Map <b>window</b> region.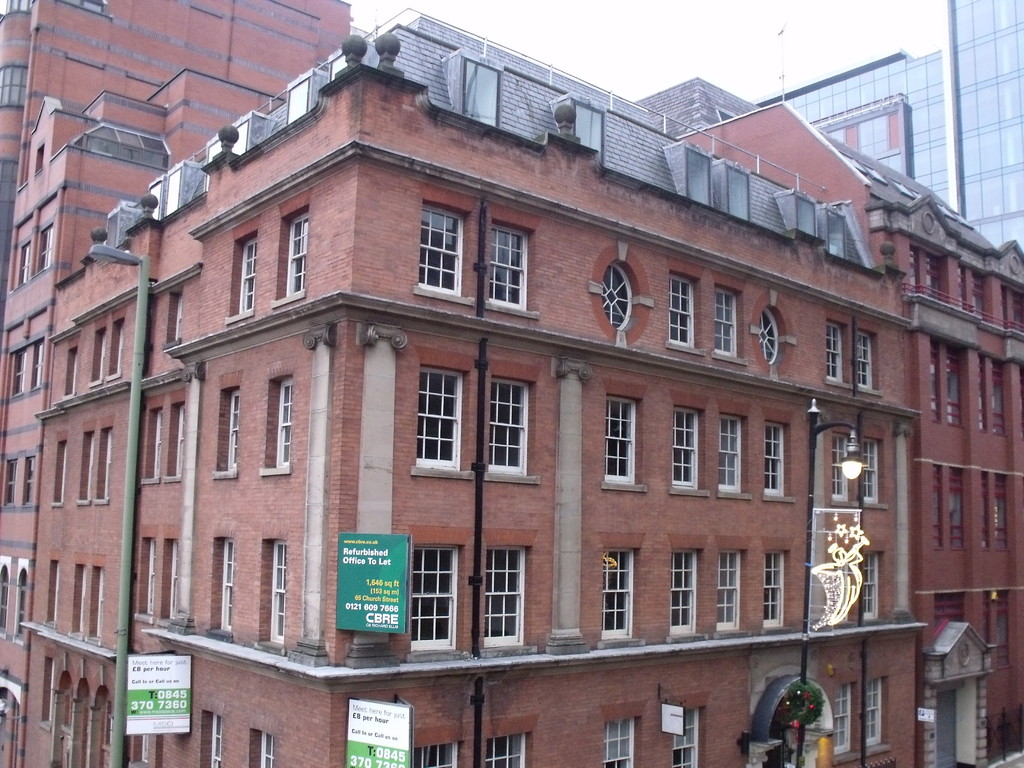
Mapped to [left=14, top=235, right=33, bottom=287].
